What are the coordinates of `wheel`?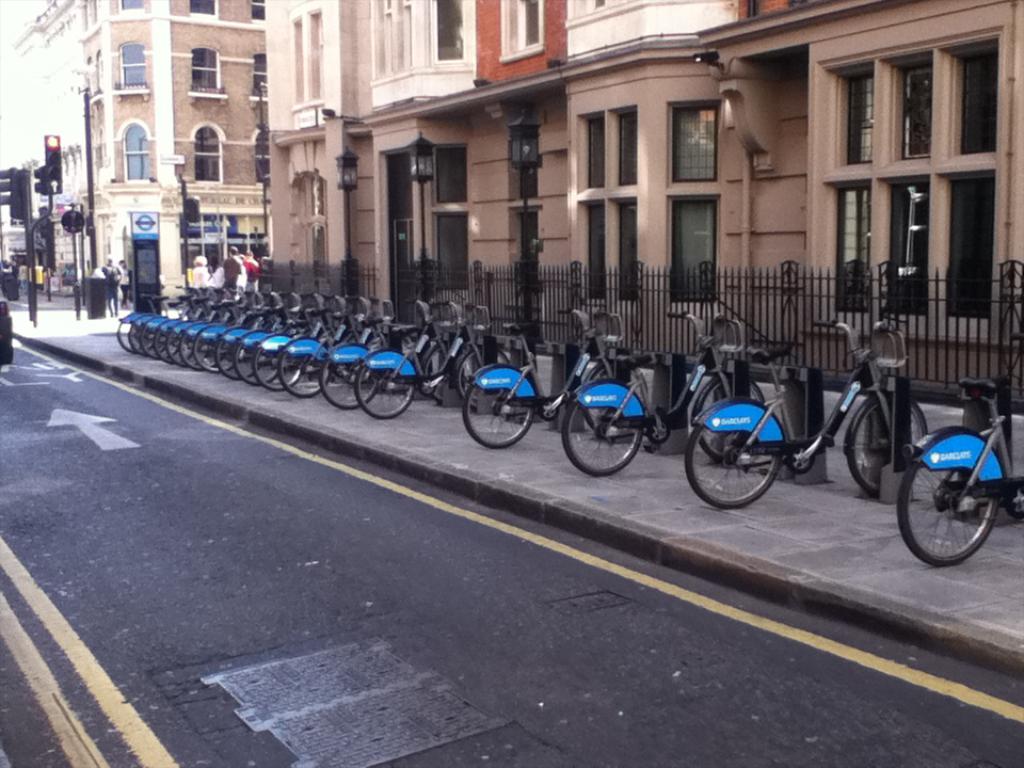
region(457, 341, 511, 411).
